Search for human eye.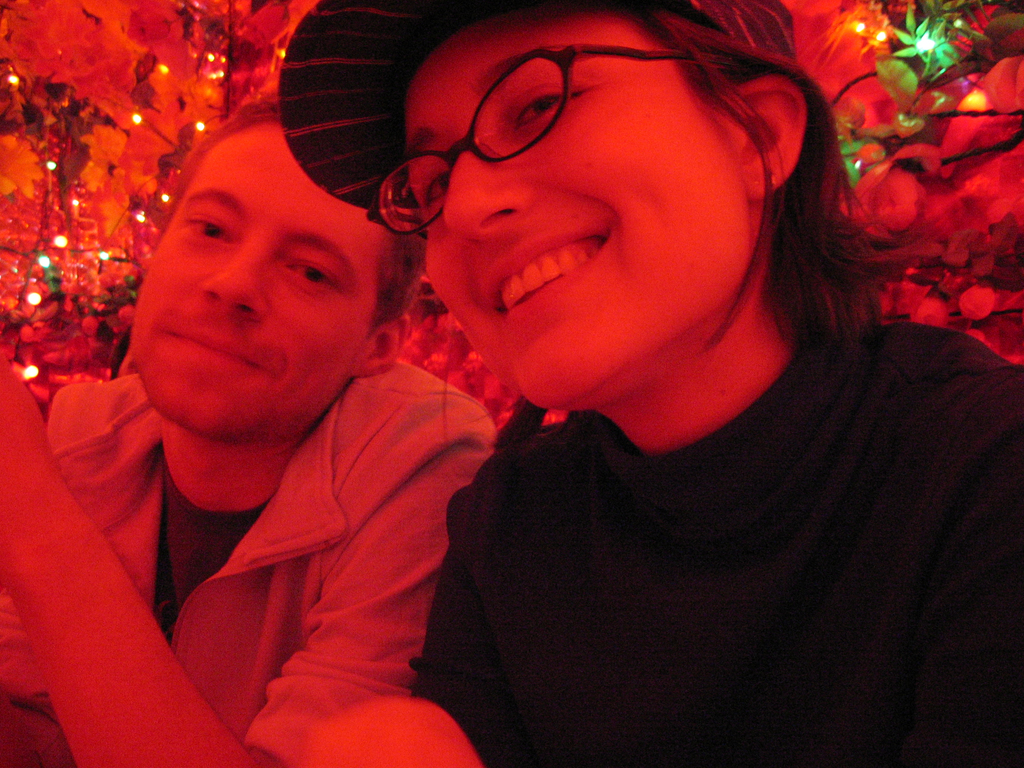
Found at bbox(500, 81, 589, 132).
